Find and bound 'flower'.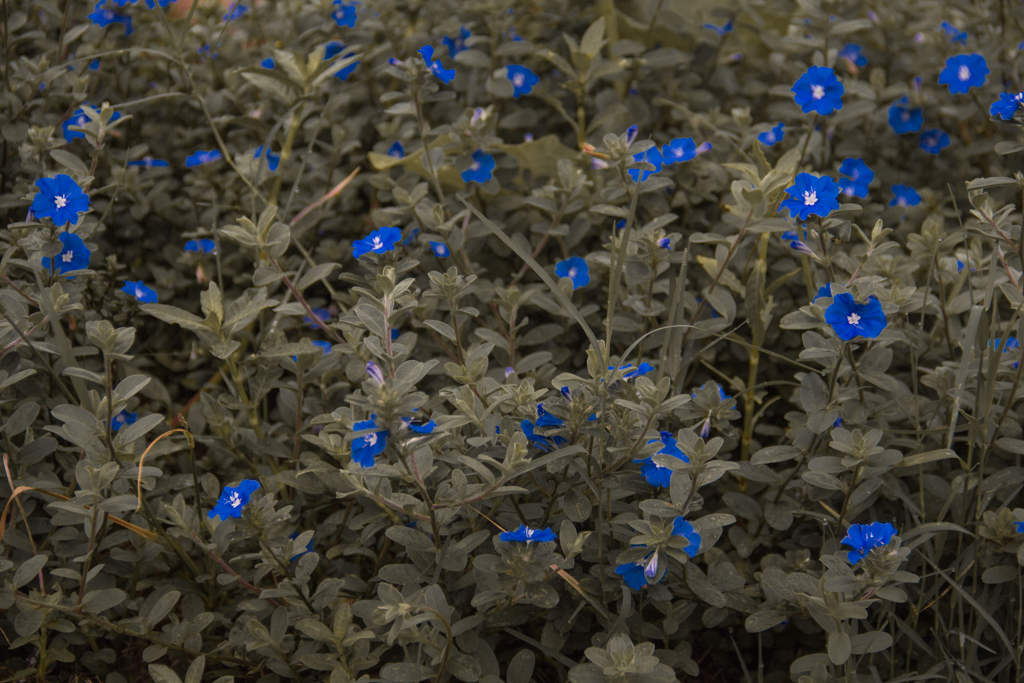
Bound: 500:518:552:550.
